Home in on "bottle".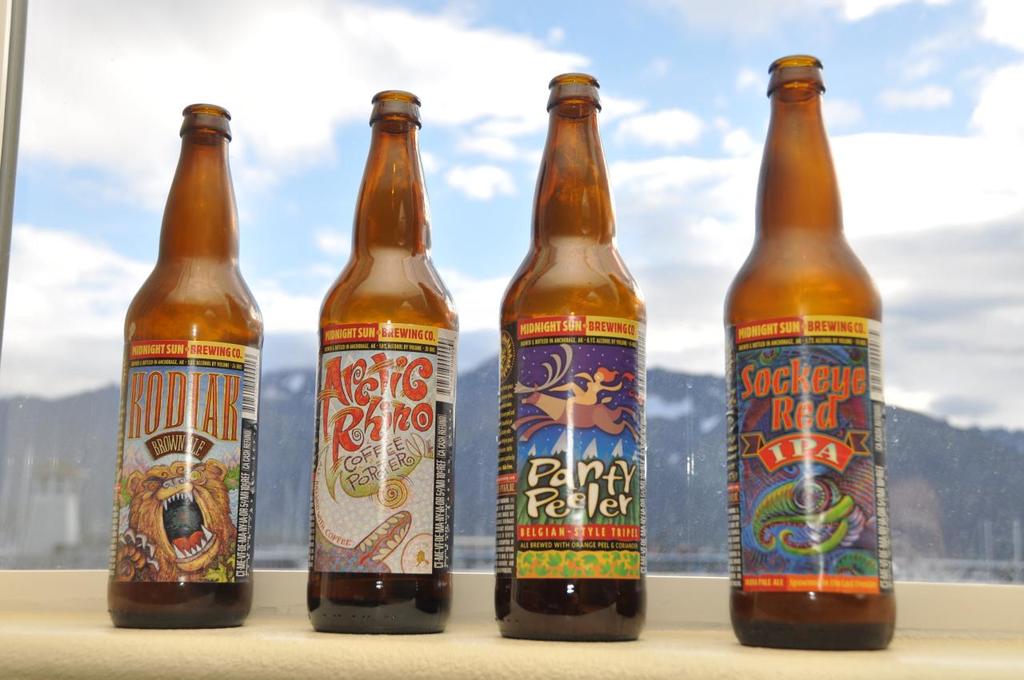
Homed in at box(495, 68, 648, 644).
